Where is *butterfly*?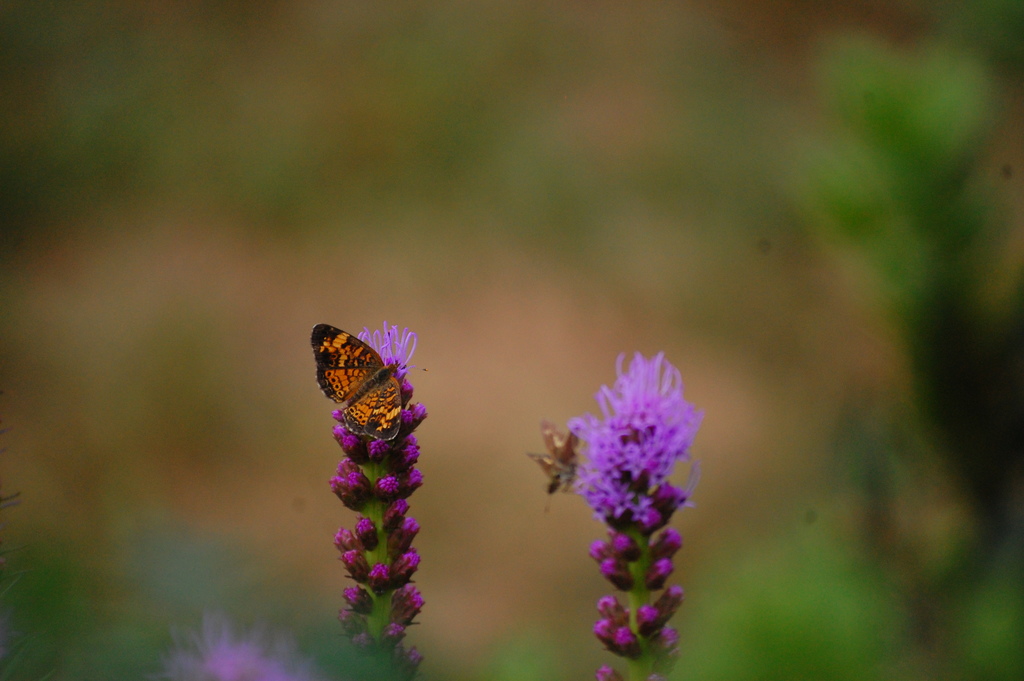
{"left": 306, "top": 311, "right": 430, "bottom": 460}.
